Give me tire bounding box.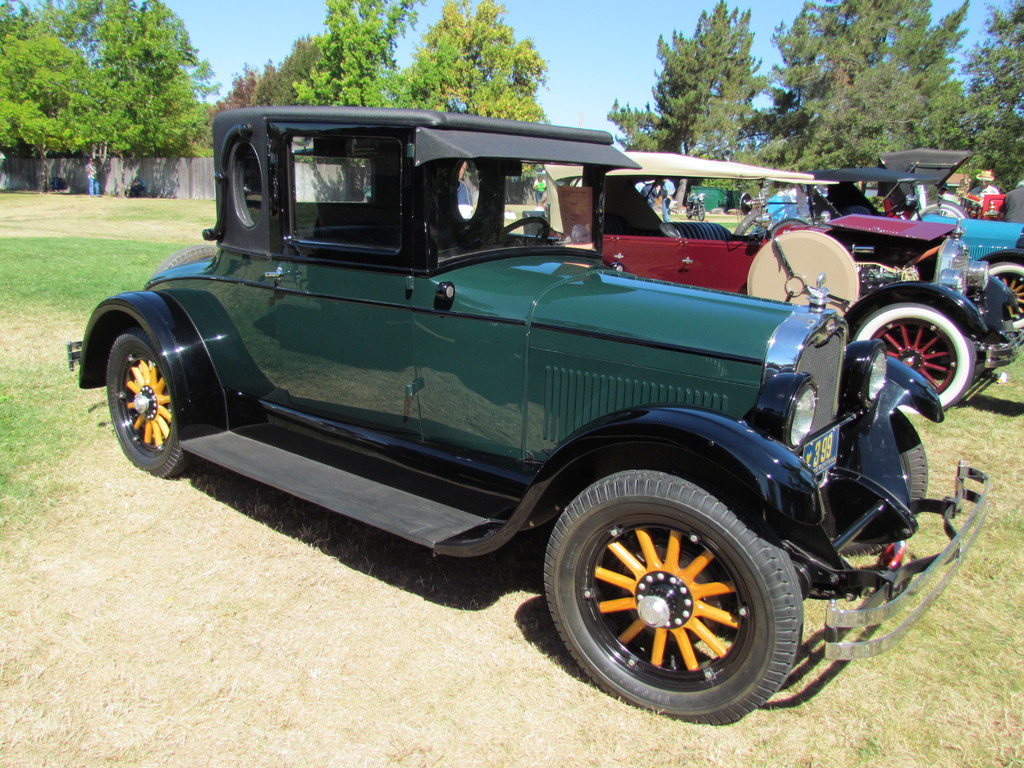
<region>697, 200, 708, 221</region>.
